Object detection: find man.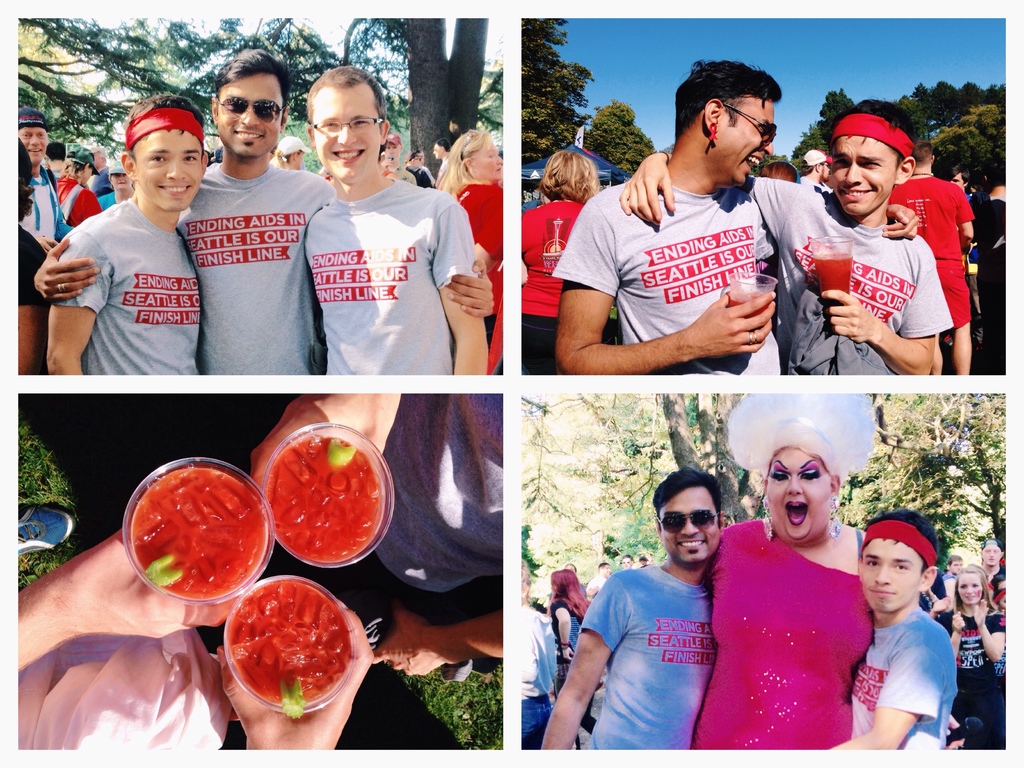
<bbox>378, 135, 428, 180</bbox>.
